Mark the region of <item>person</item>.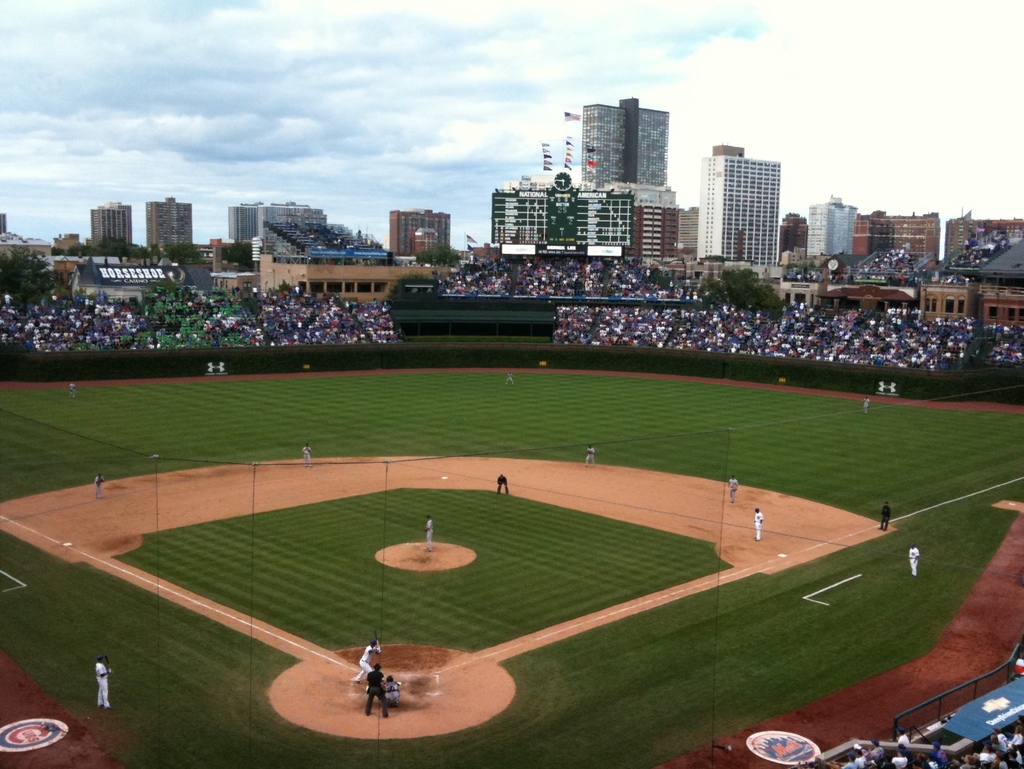
Region: <region>381, 676, 401, 705</region>.
